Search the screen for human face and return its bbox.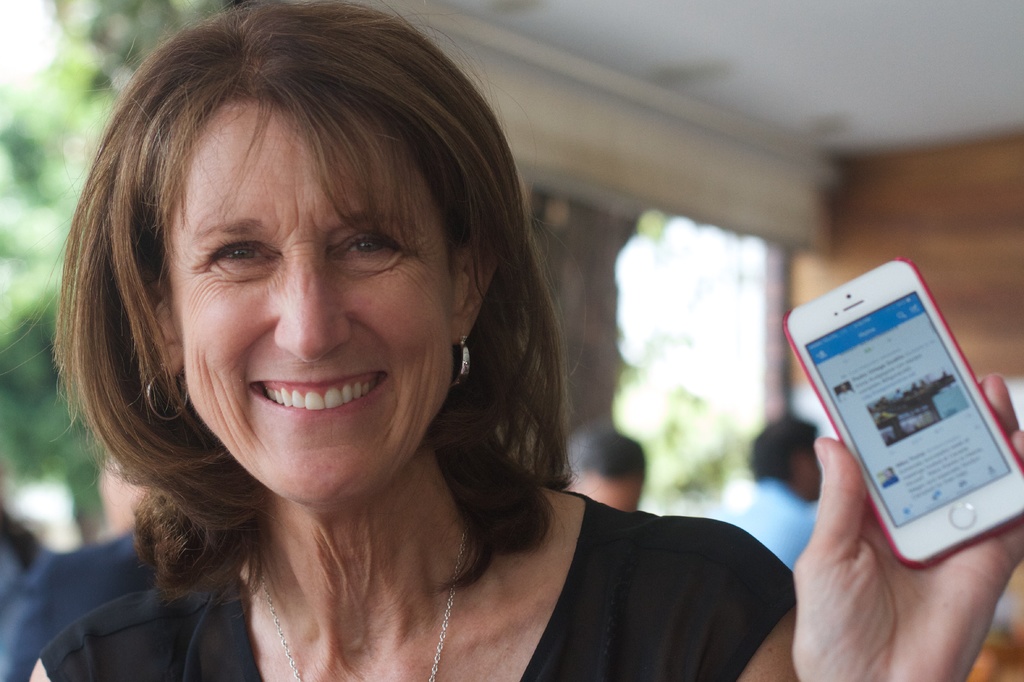
Found: {"left": 164, "top": 97, "right": 460, "bottom": 495}.
